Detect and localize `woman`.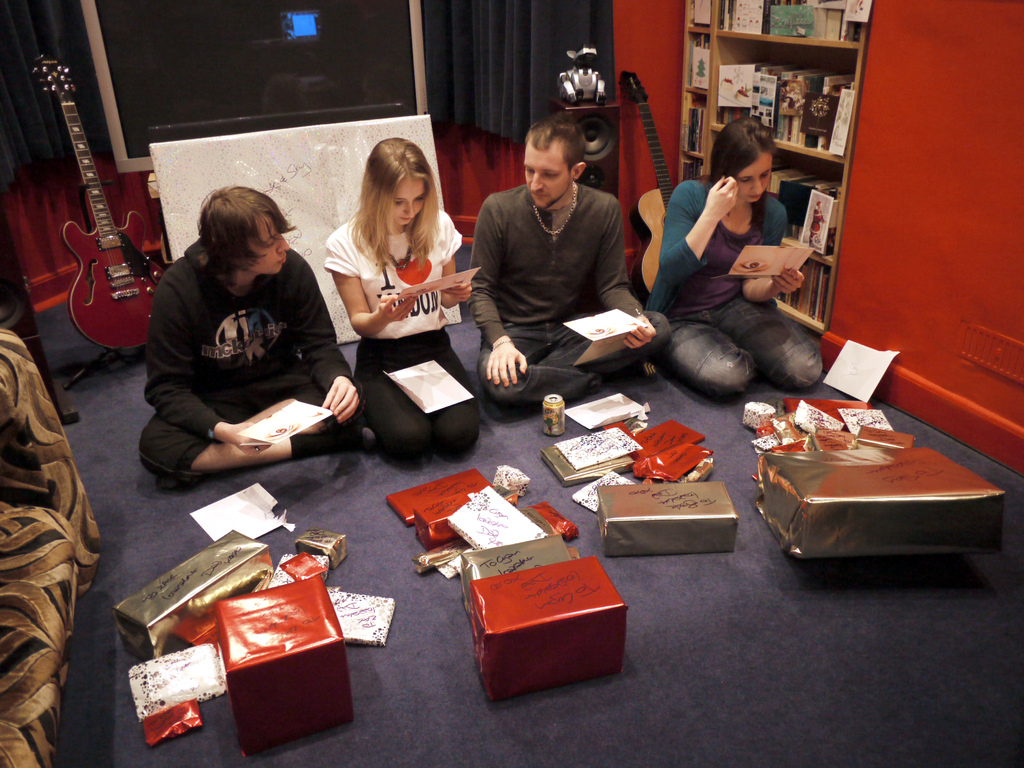
Localized at <region>642, 116, 825, 403</region>.
